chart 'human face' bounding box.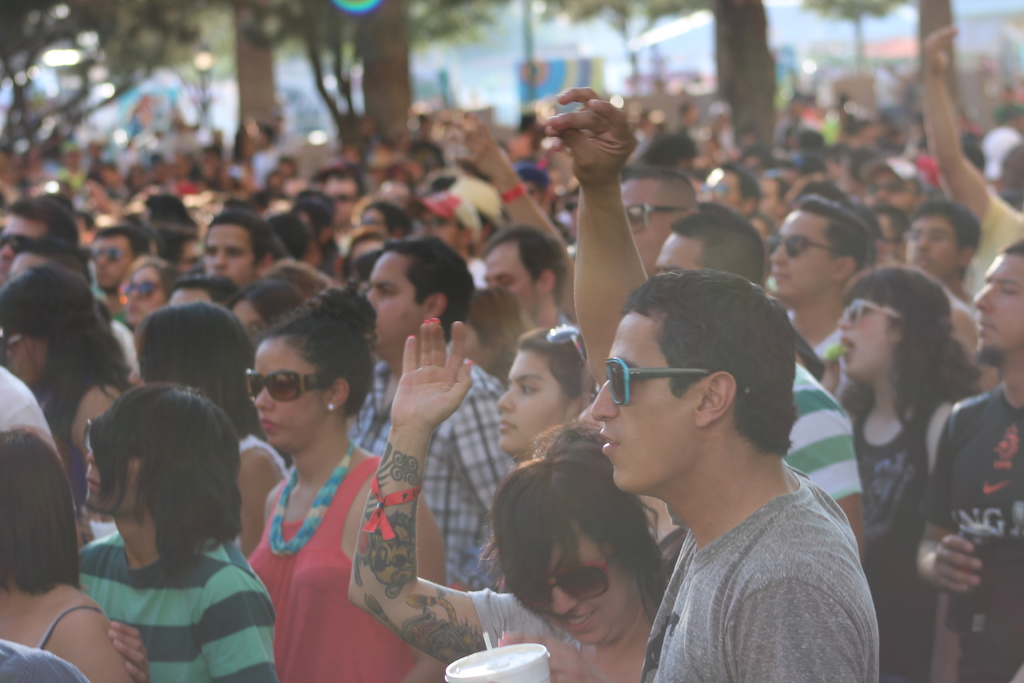
Charted: (593, 310, 699, 493).
